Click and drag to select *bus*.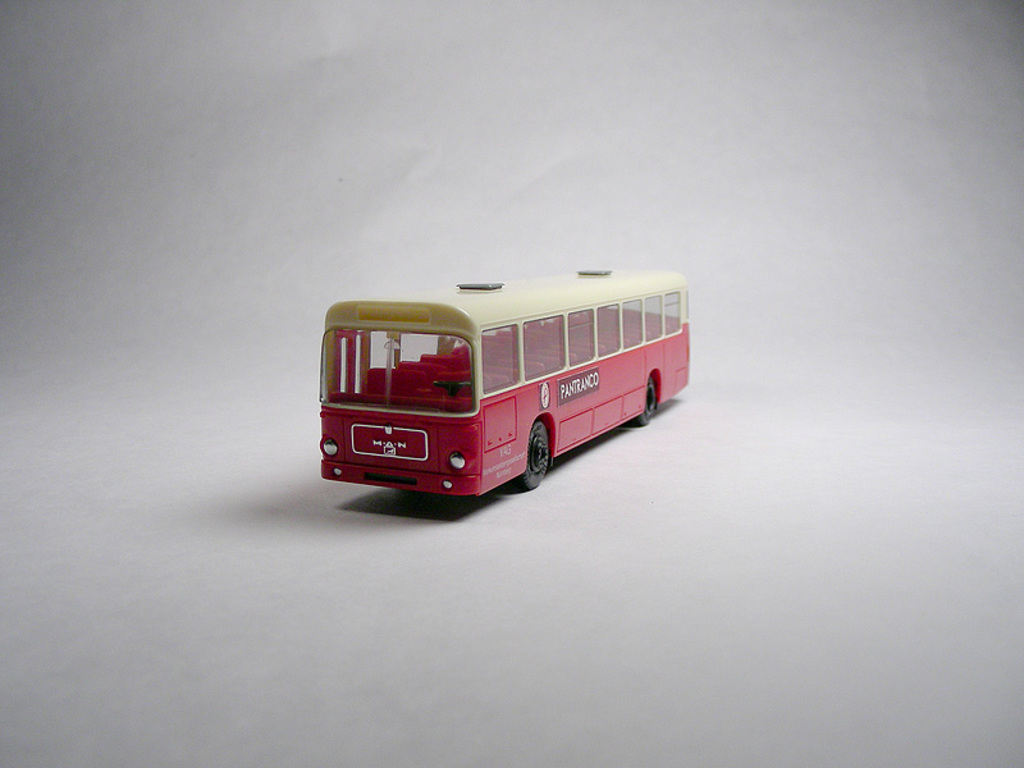
Selection: l=314, t=261, r=695, b=500.
